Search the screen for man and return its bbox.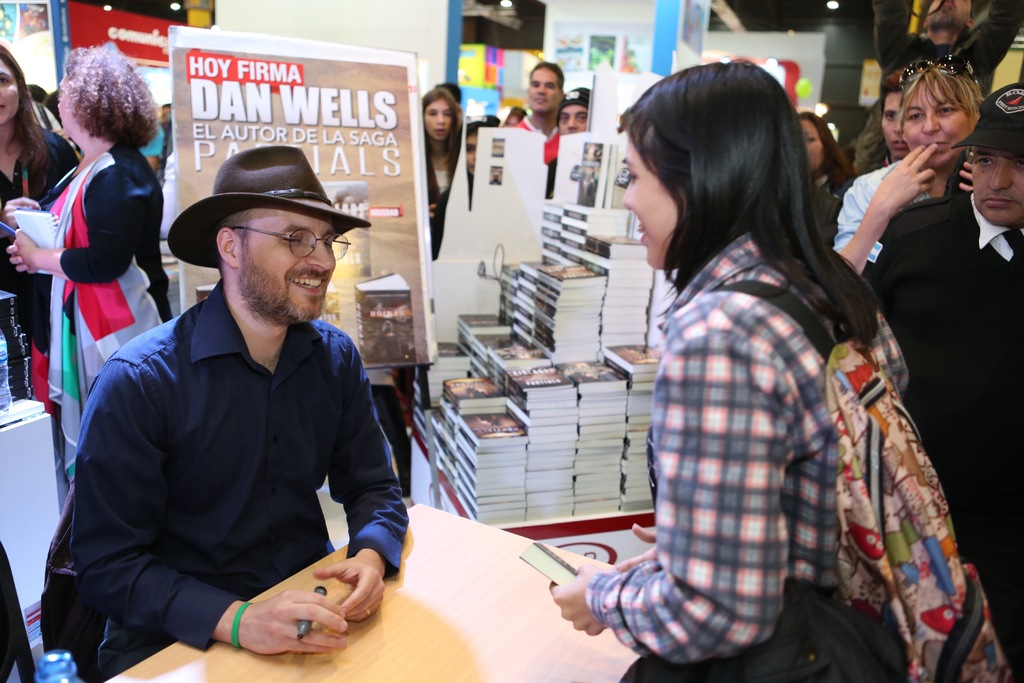
Found: 508/57/564/193.
